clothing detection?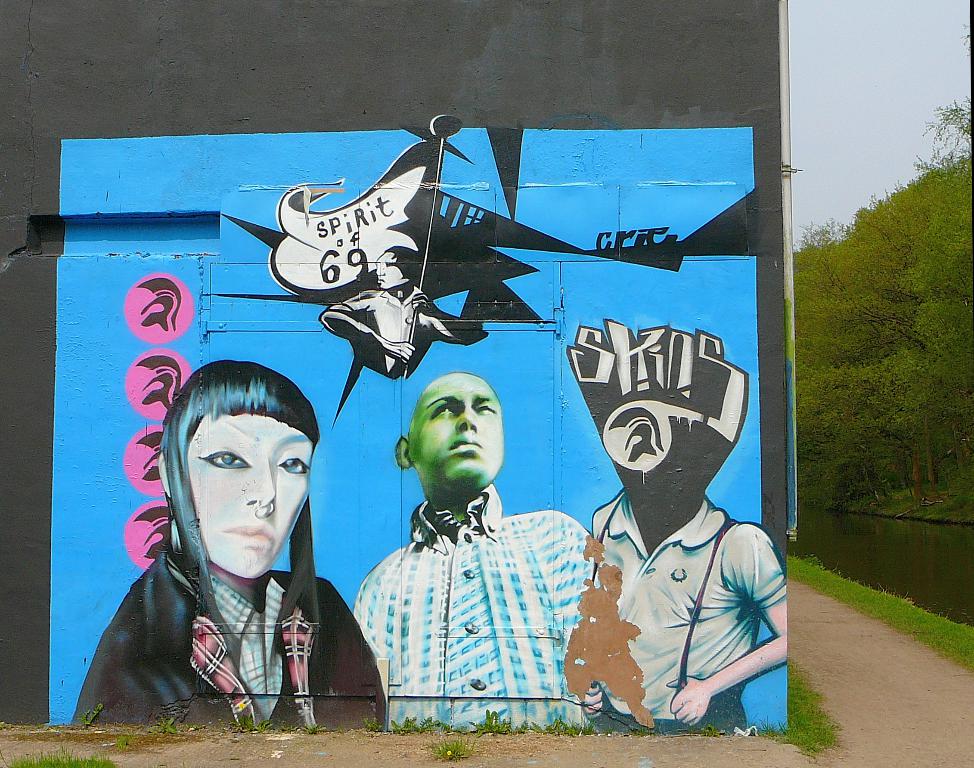
pyautogui.locateOnScreen(590, 494, 786, 734)
